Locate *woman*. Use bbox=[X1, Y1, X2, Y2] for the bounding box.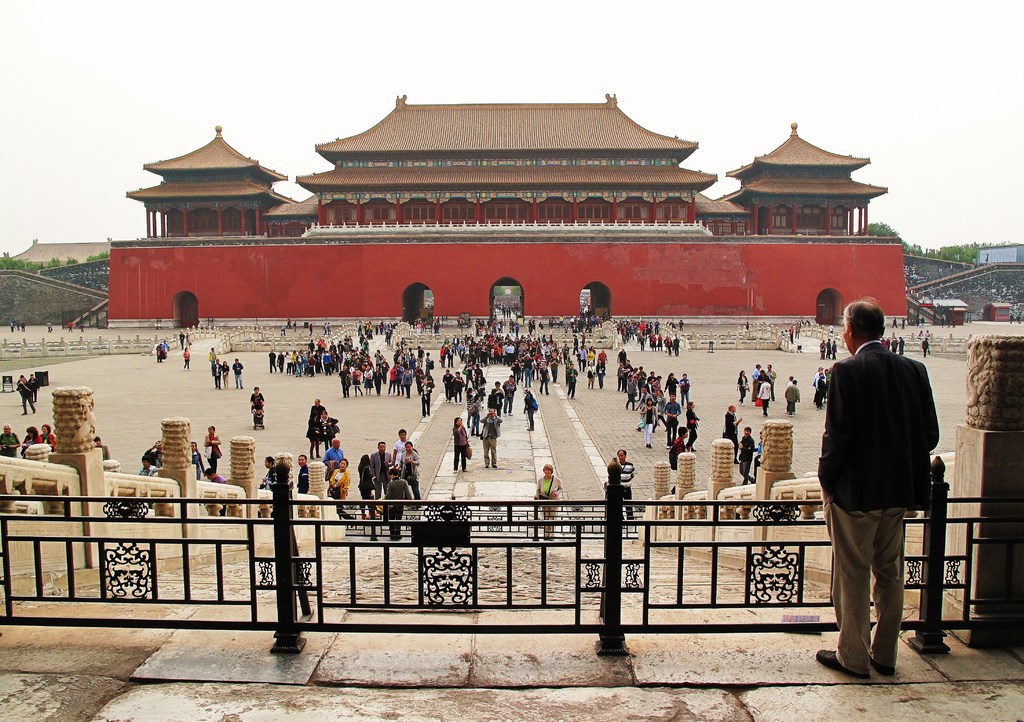
bbox=[303, 406, 320, 461].
